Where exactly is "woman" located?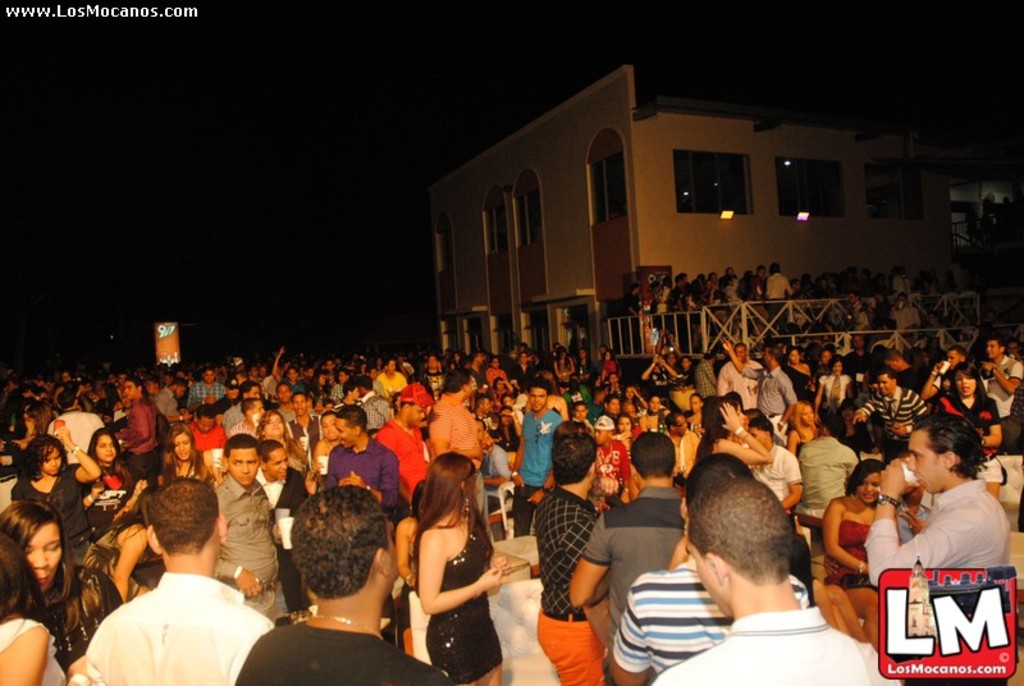
Its bounding box is BBox(14, 419, 155, 596).
